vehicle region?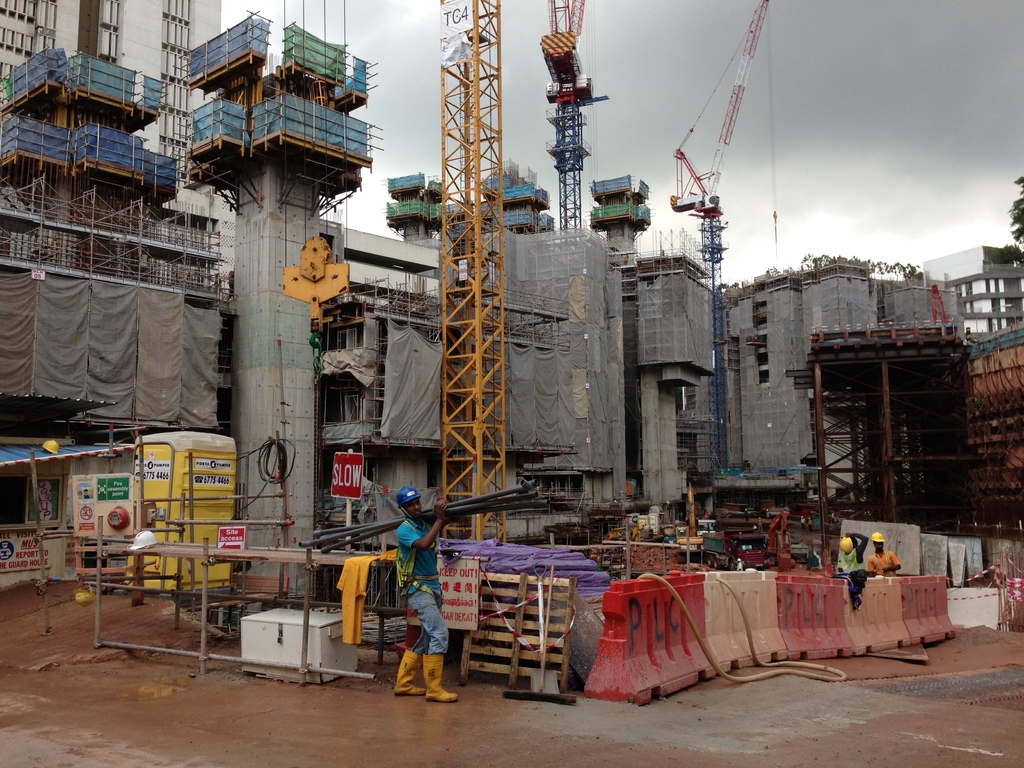
x1=676 y1=517 x2=711 y2=558
